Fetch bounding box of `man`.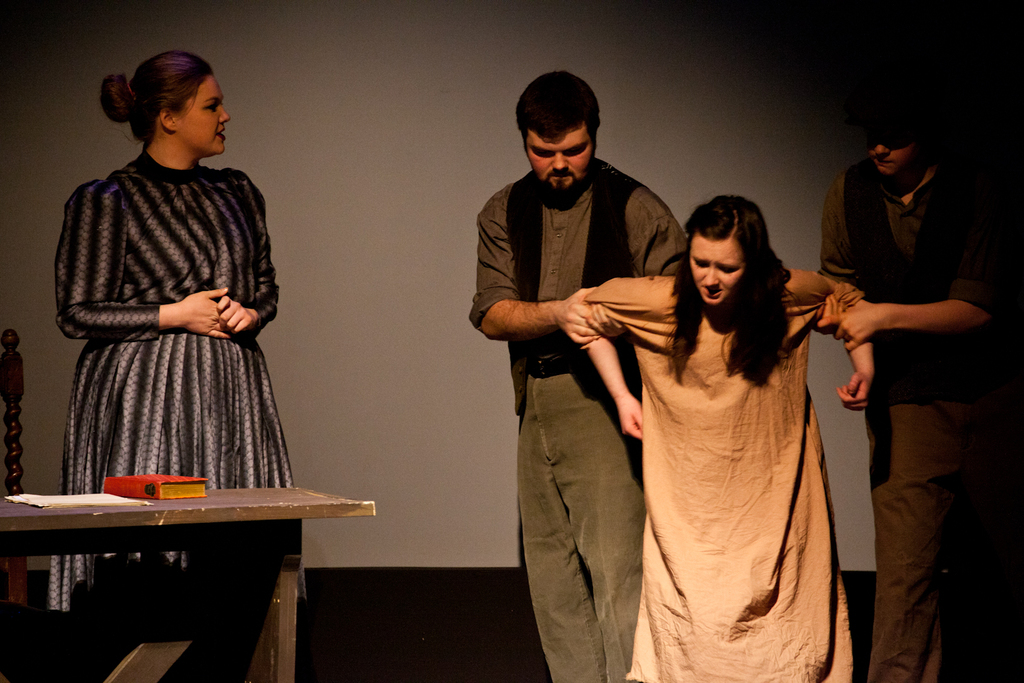
Bbox: (left=476, top=73, right=691, bottom=681).
